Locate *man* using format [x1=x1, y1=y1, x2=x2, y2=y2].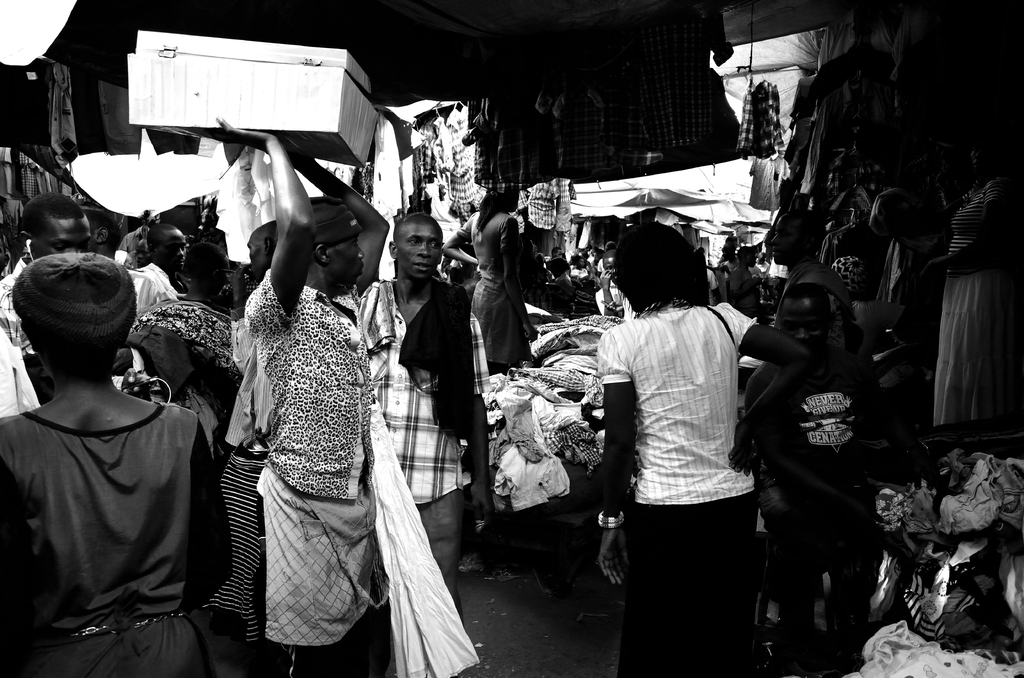
[x1=141, y1=222, x2=190, y2=302].
